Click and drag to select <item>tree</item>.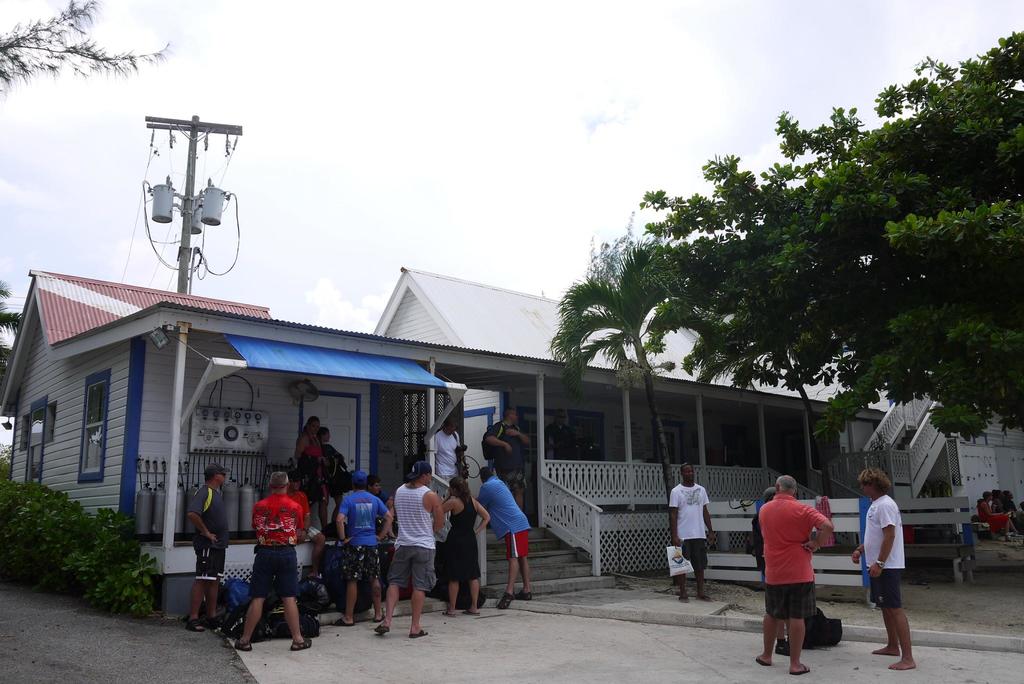
Selection: region(0, 0, 172, 99).
